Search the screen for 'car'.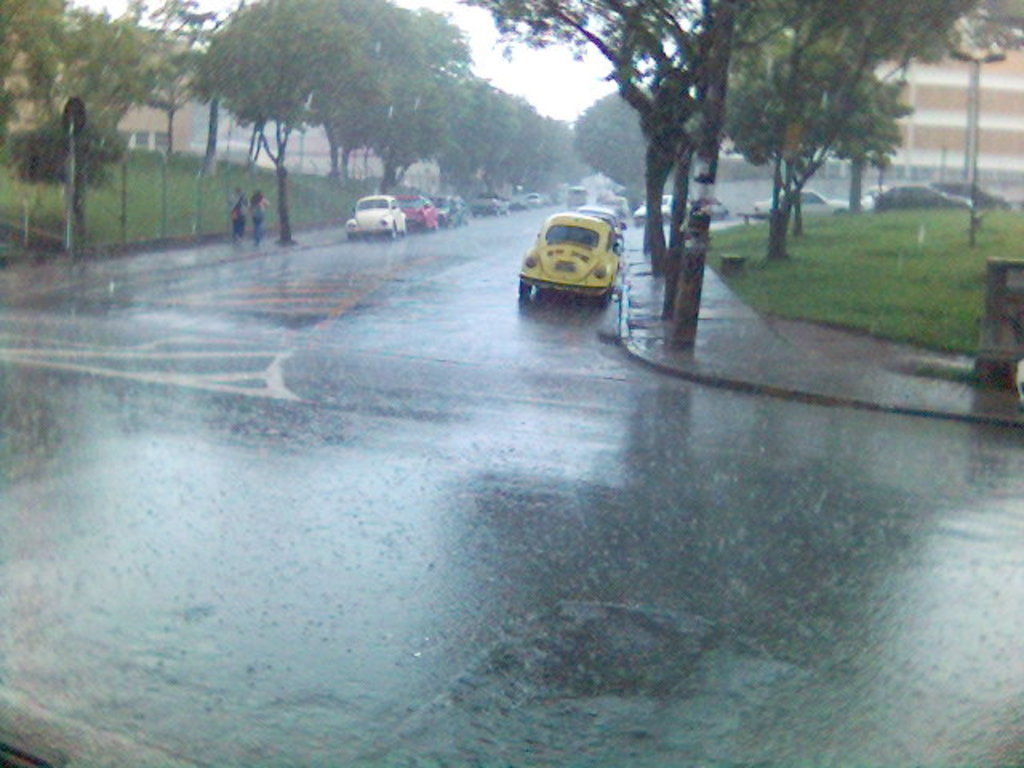
Found at [left=603, top=195, right=630, bottom=218].
